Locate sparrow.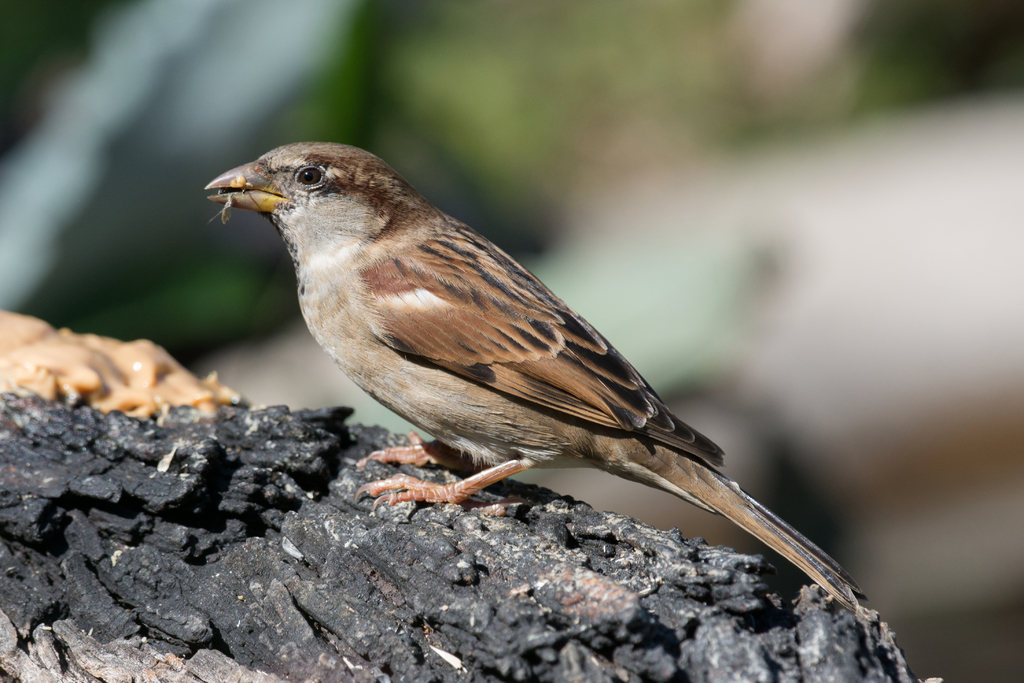
Bounding box: pyautogui.locateOnScreen(206, 139, 849, 602).
